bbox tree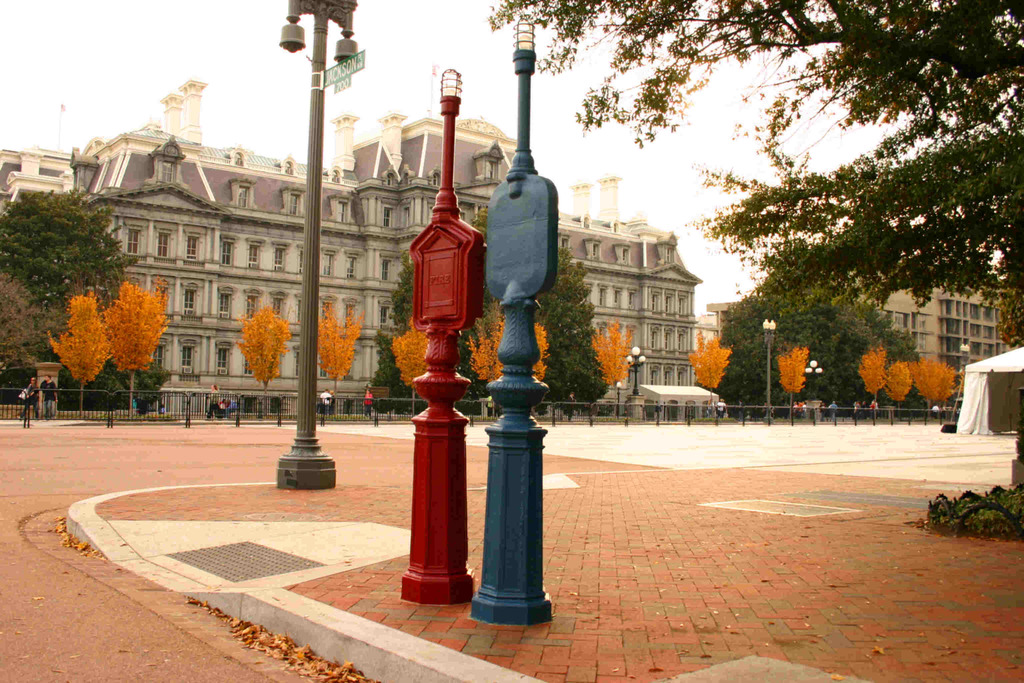
rect(582, 320, 641, 422)
